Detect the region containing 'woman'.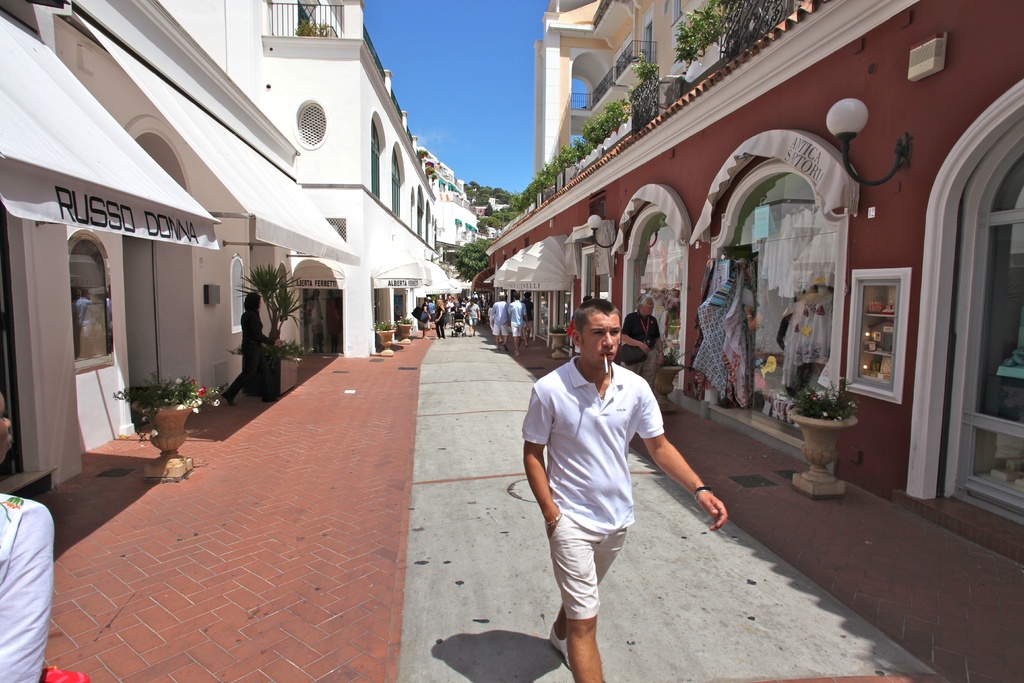
[431,299,447,343].
